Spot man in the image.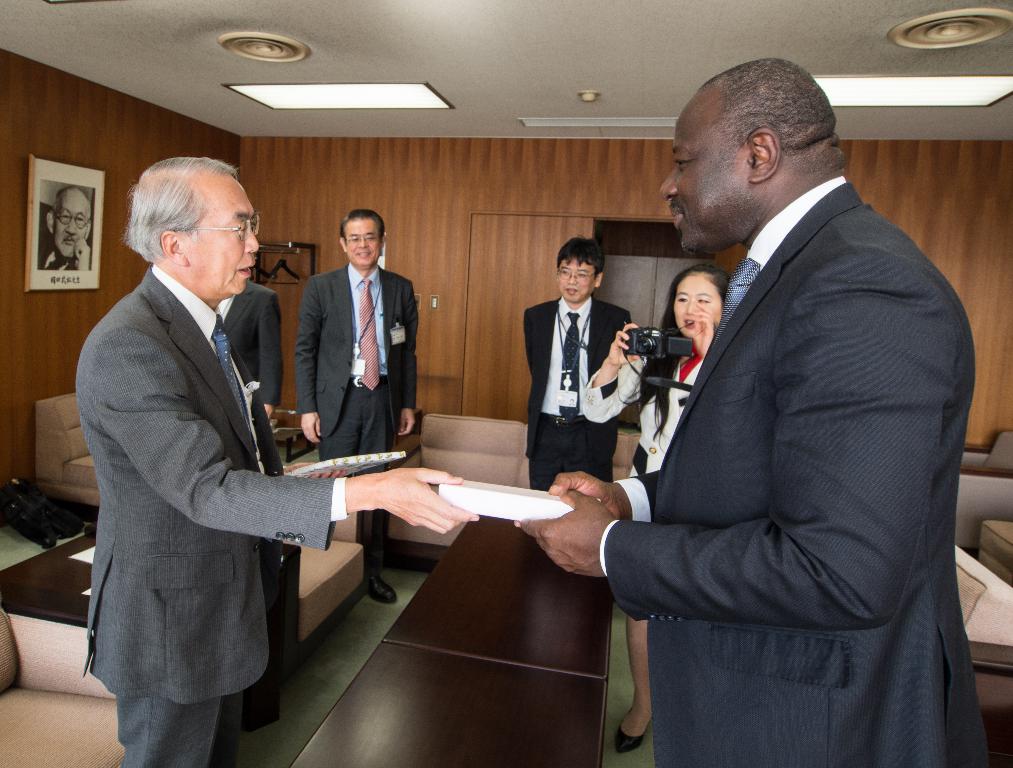
man found at l=577, t=40, r=993, b=753.
